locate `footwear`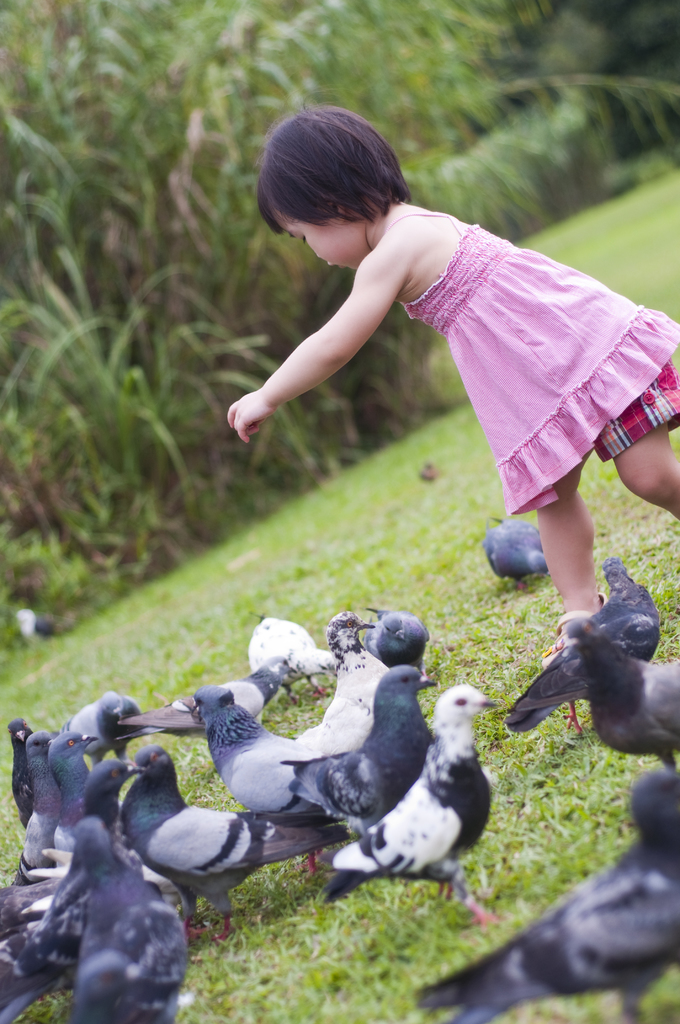
pyautogui.locateOnScreen(540, 590, 607, 671)
